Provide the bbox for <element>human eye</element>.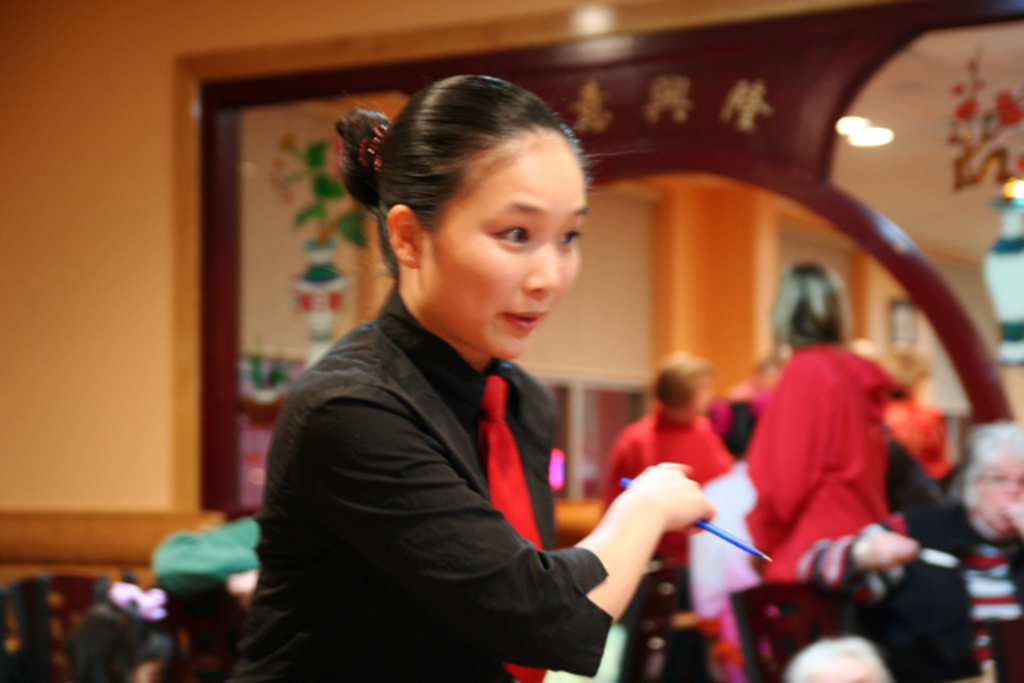
locate(490, 221, 534, 253).
